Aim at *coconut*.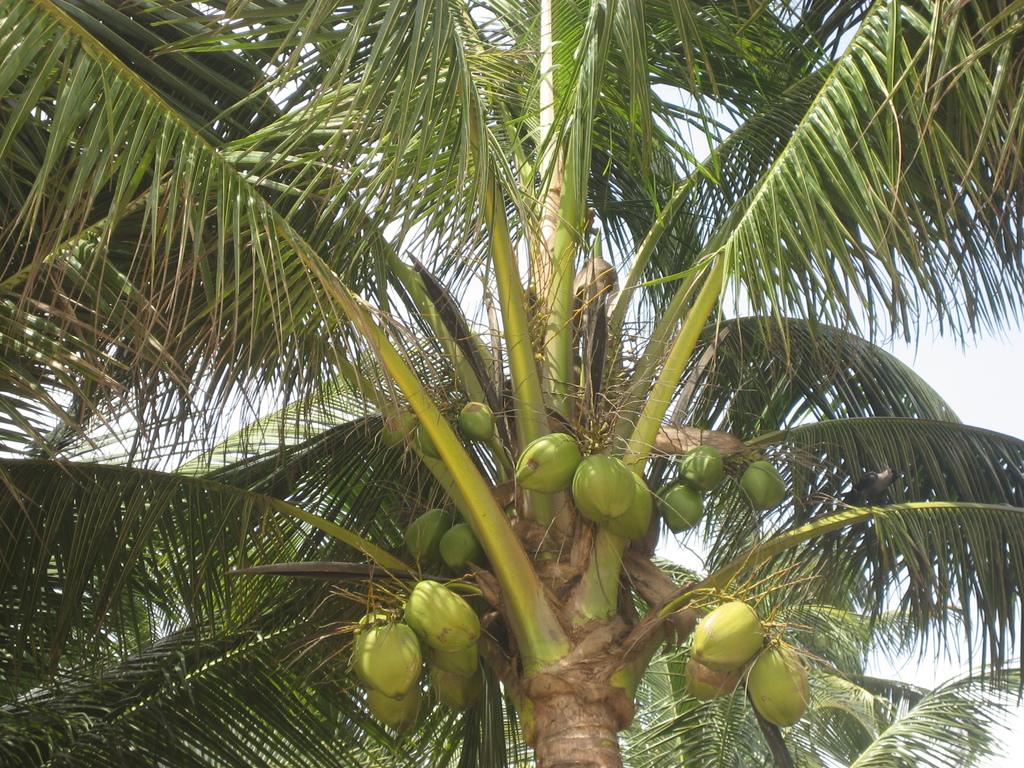
Aimed at box=[407, 504, 483, 572].
